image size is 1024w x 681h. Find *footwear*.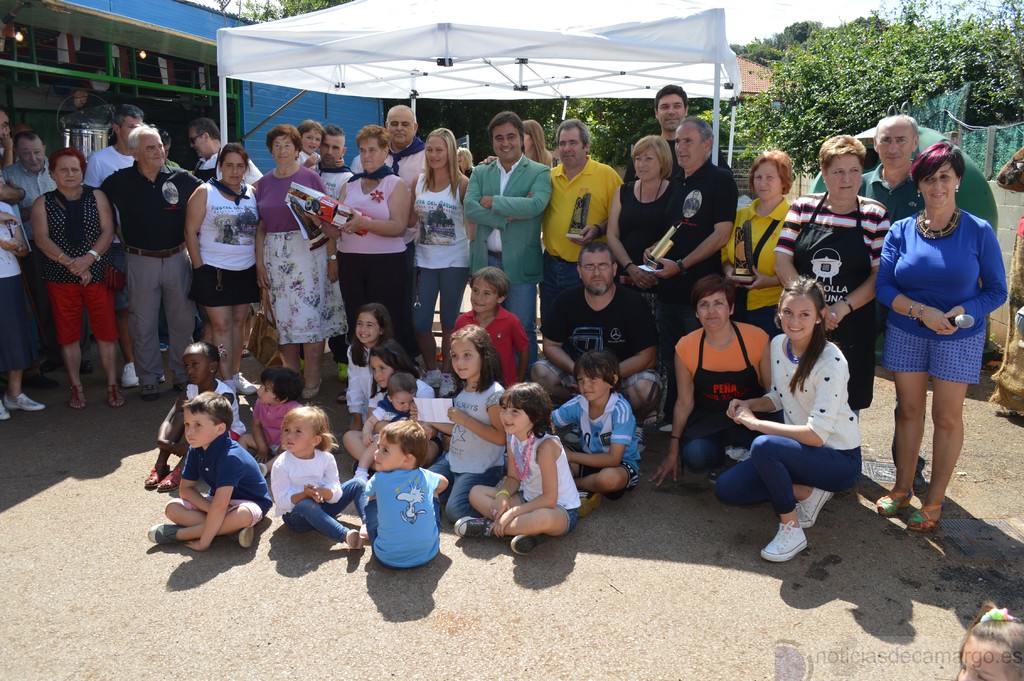
BBox(225, 373, 261, 397).
